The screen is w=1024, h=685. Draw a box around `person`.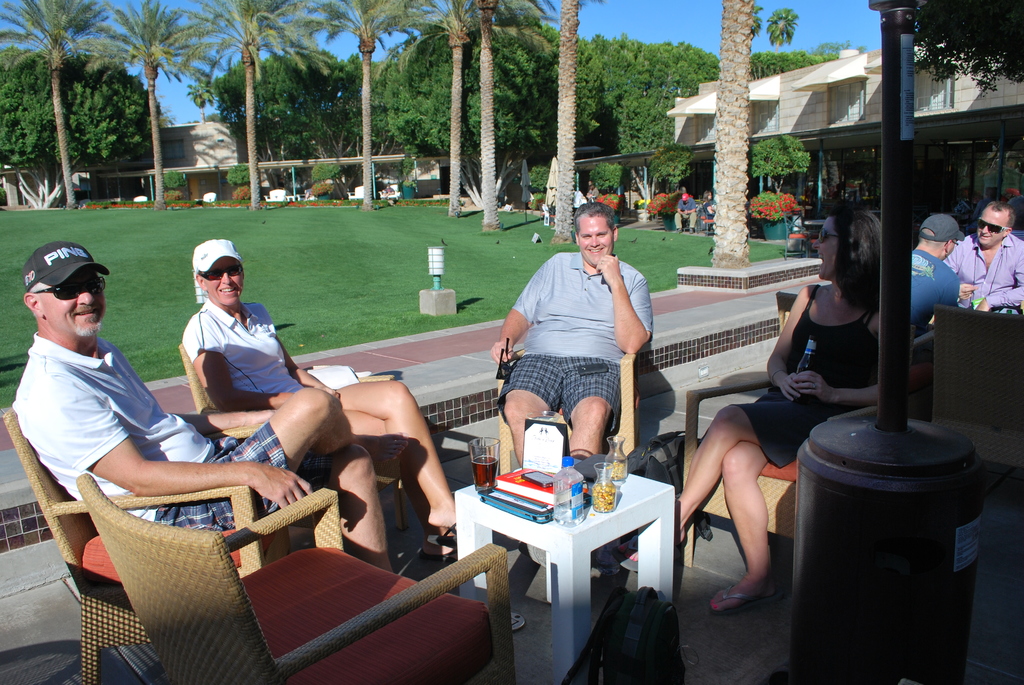
<box>680,197,888,613</box>.
